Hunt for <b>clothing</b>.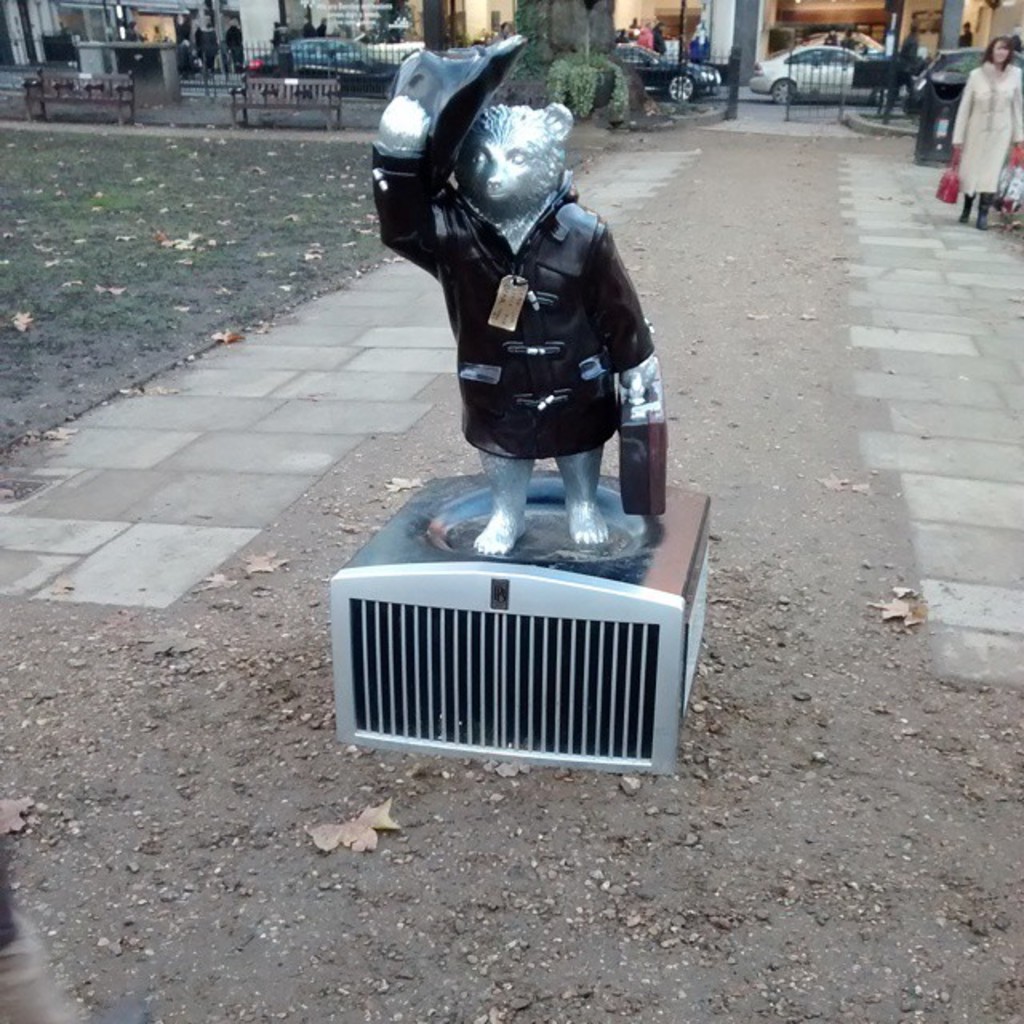
Hunted down at {"left": 965, "top": 29, "right": 973, "bottom": 46}.
